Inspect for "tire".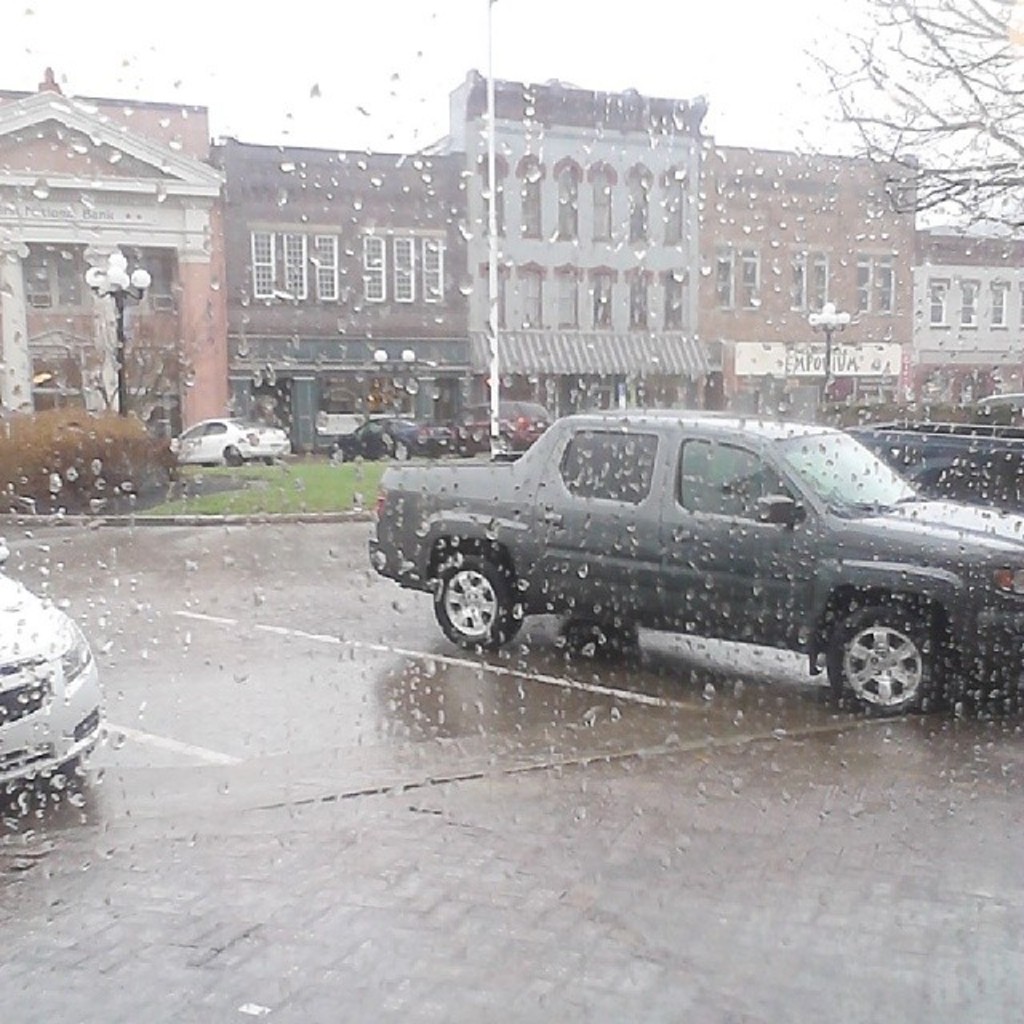
Inspection: (x1=328, y1=438, x2=347, y2=462).
